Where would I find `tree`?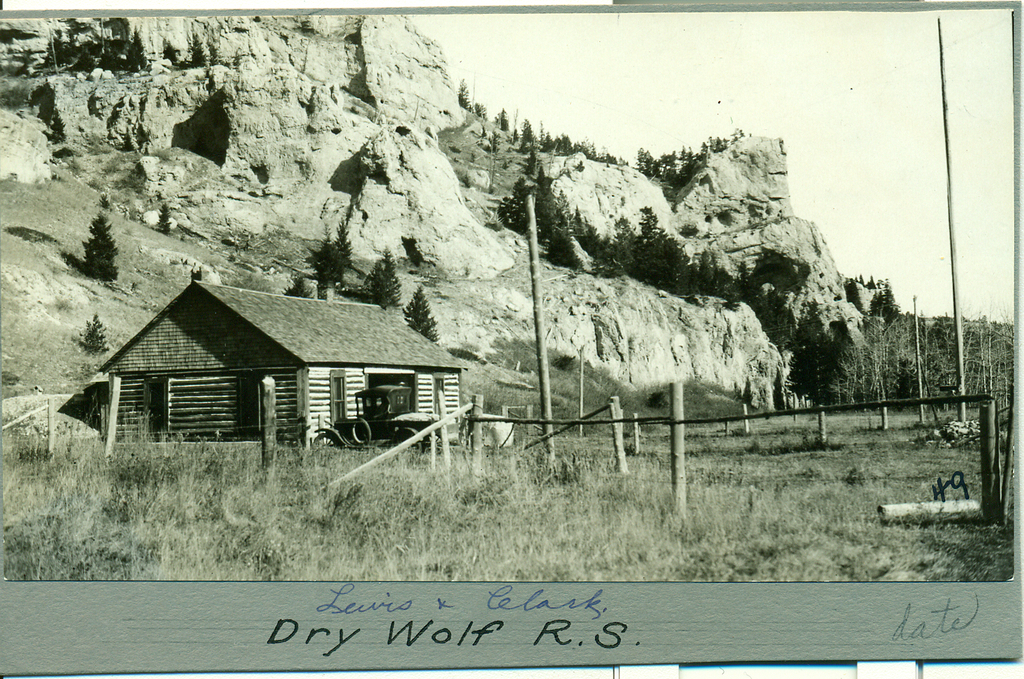
At crop(717, 271, 783, 355).
